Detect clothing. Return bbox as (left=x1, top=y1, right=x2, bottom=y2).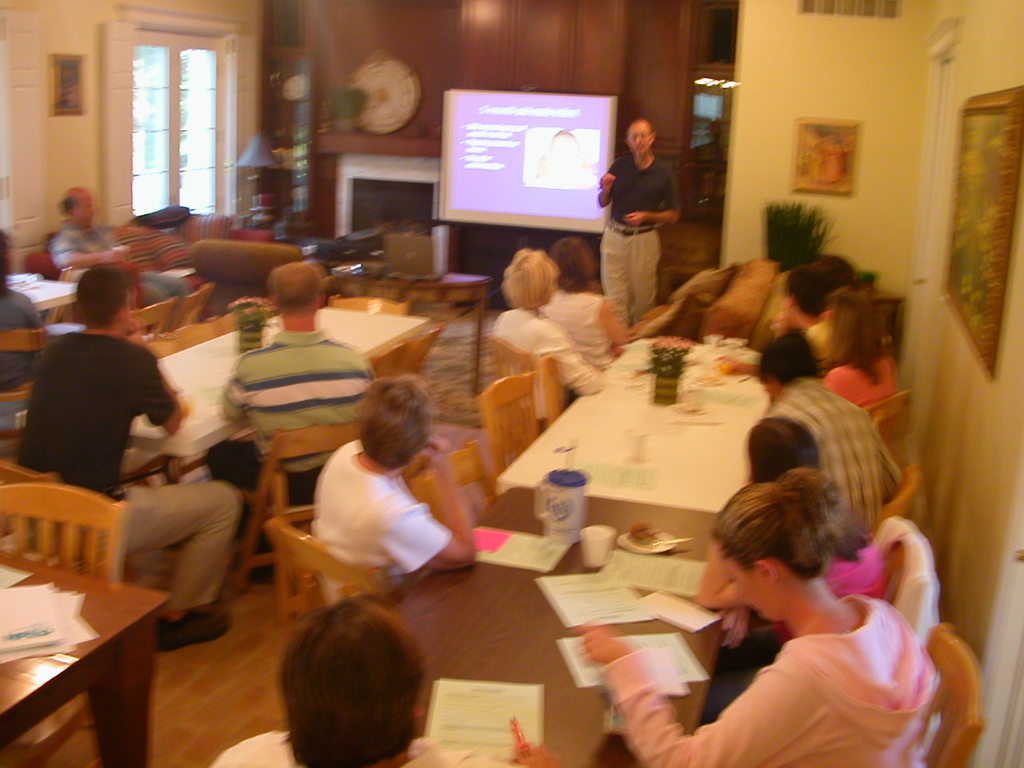
(left=597, top=594, right=938, bottom=767).
